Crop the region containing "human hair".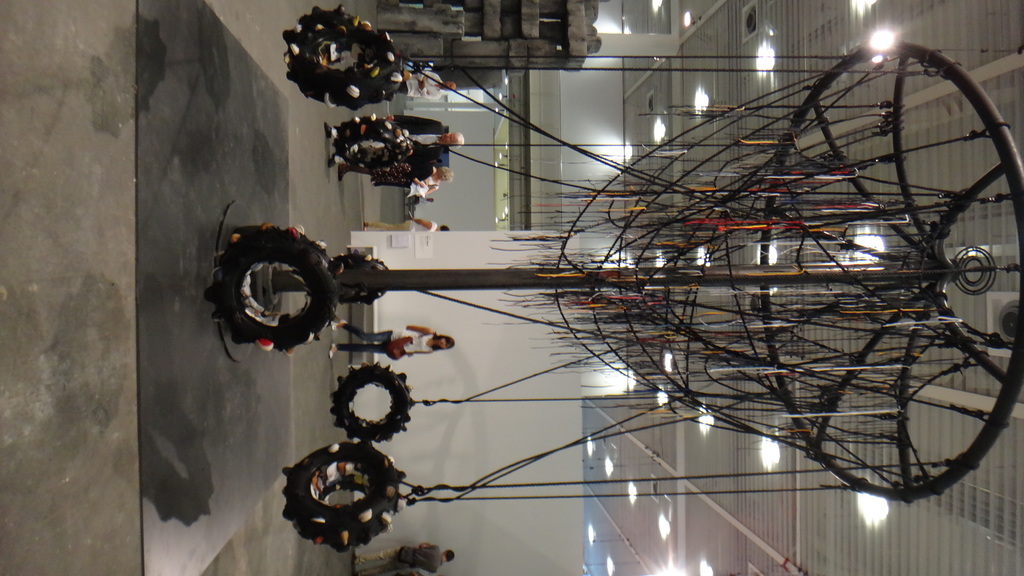
Crop region: (left=437, top=167, right=454, bottom=184).
